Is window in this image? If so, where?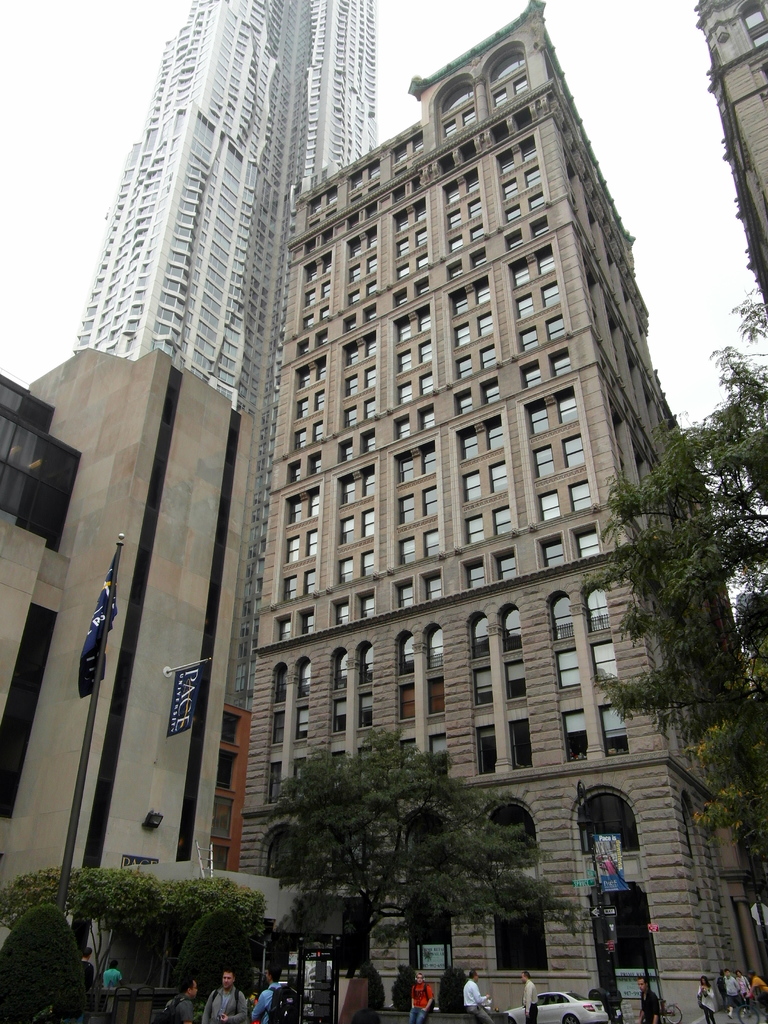
Yes, at bbox(296, 374, 308, 388).
